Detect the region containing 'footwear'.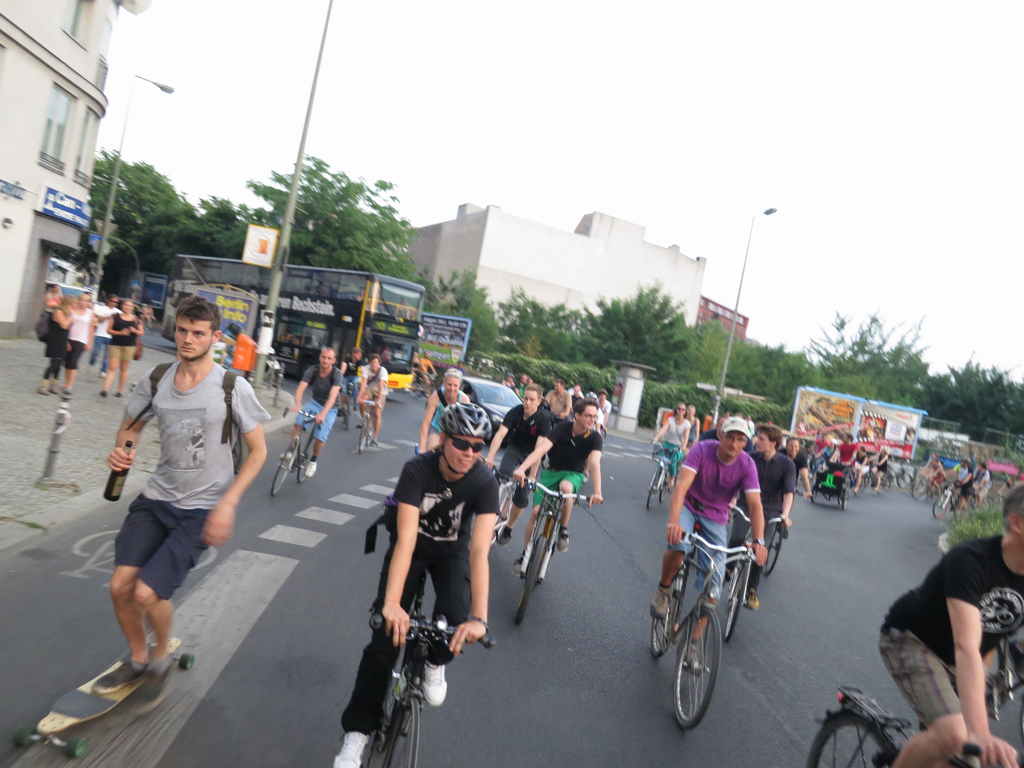
[511,557,520,575].
